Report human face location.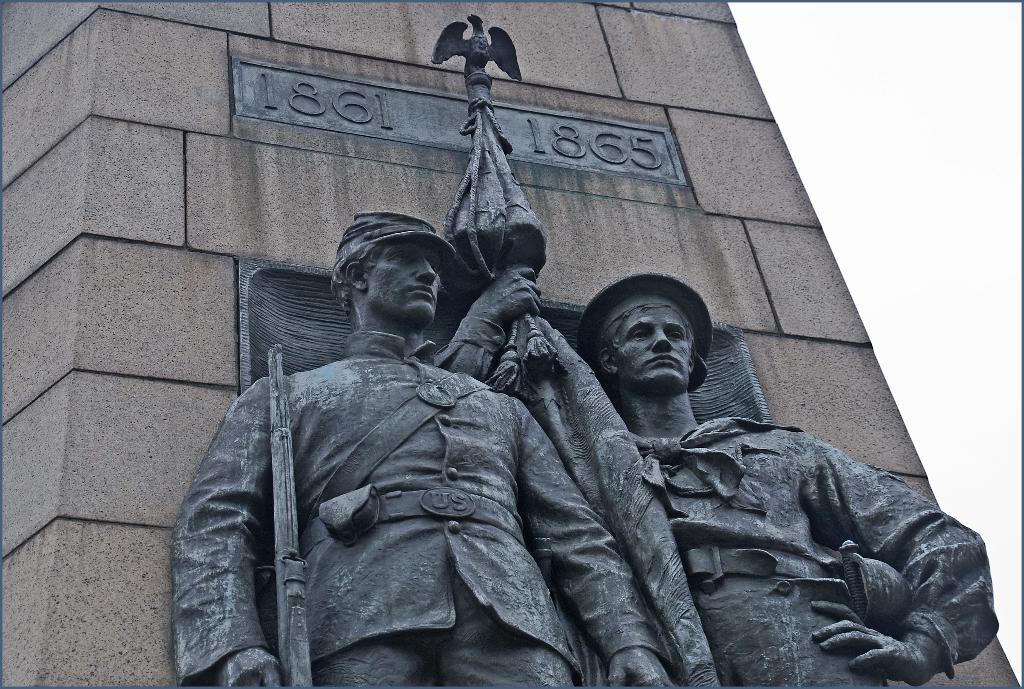
Report: locate(363, 241, 445, 315).
